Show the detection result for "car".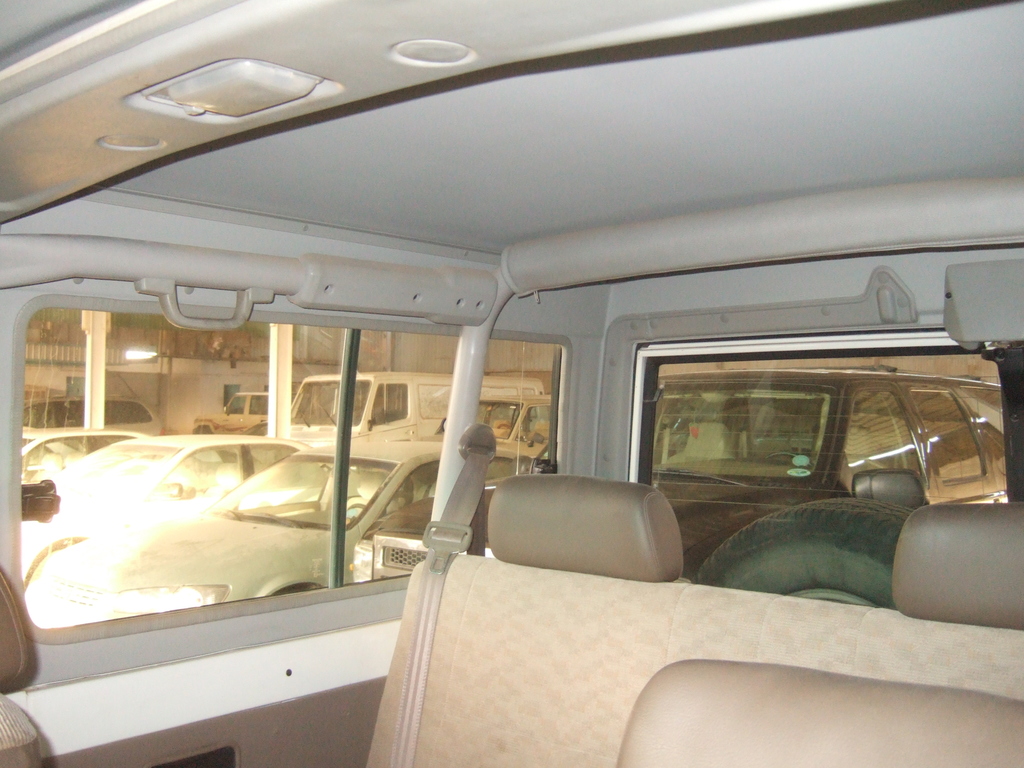
bbox(111, 426, 541, 611).
